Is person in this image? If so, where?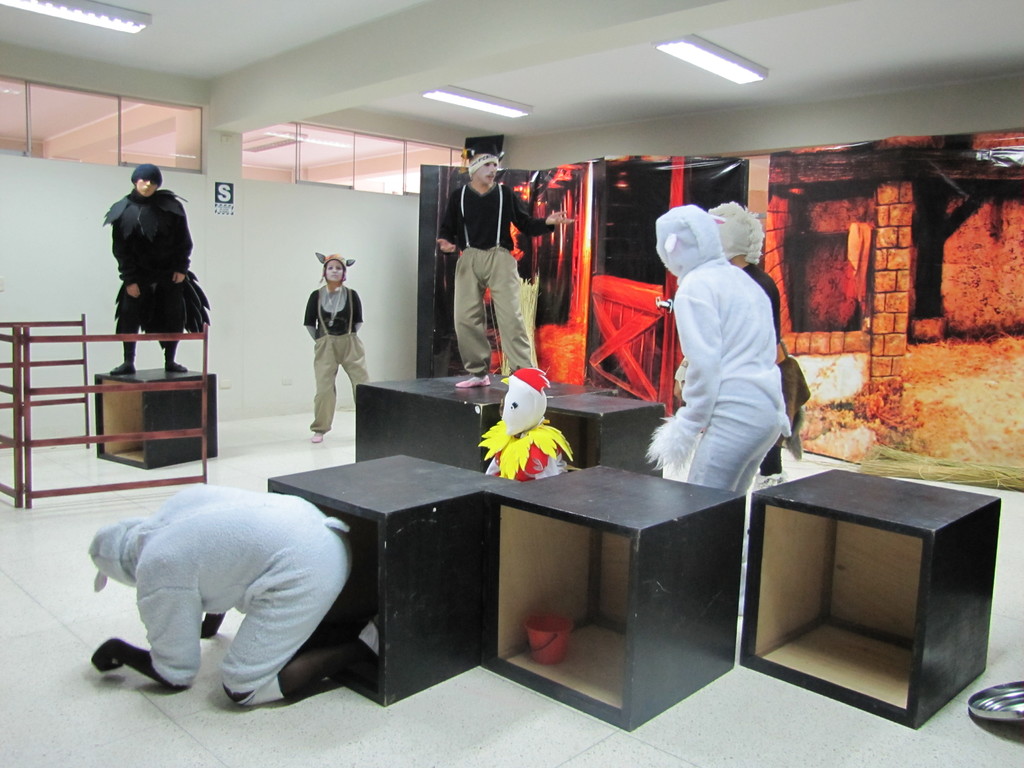
Yes, at 652,207,790,490.
